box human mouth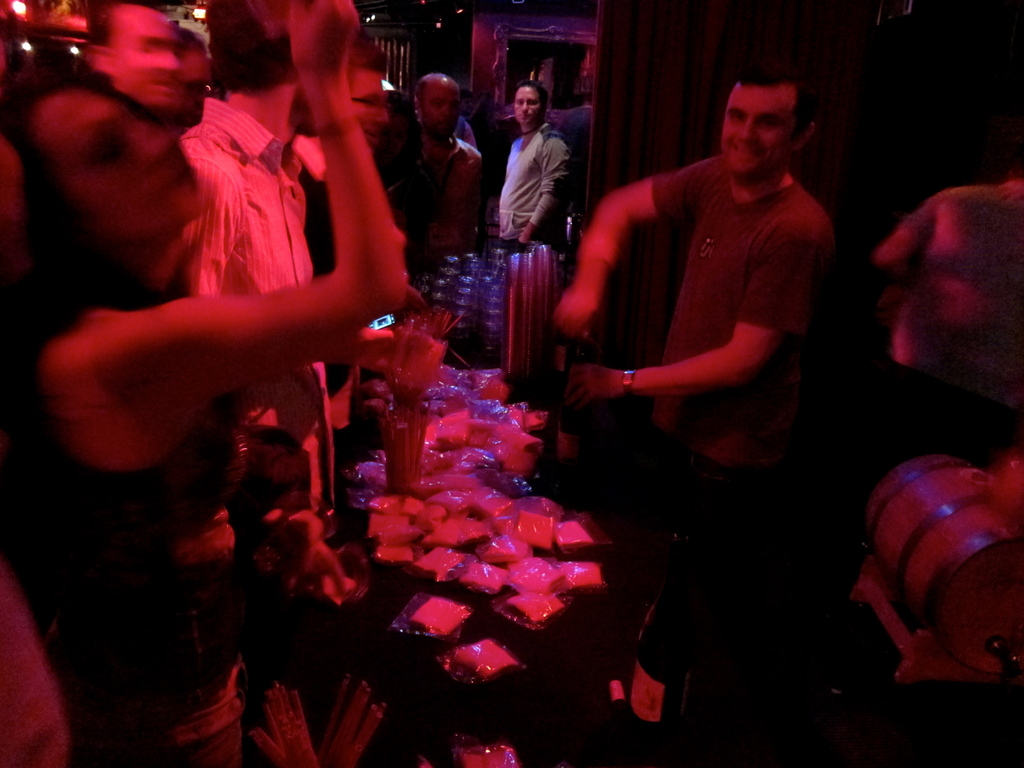
(left=148, top=76, right=167, bottom=90)
